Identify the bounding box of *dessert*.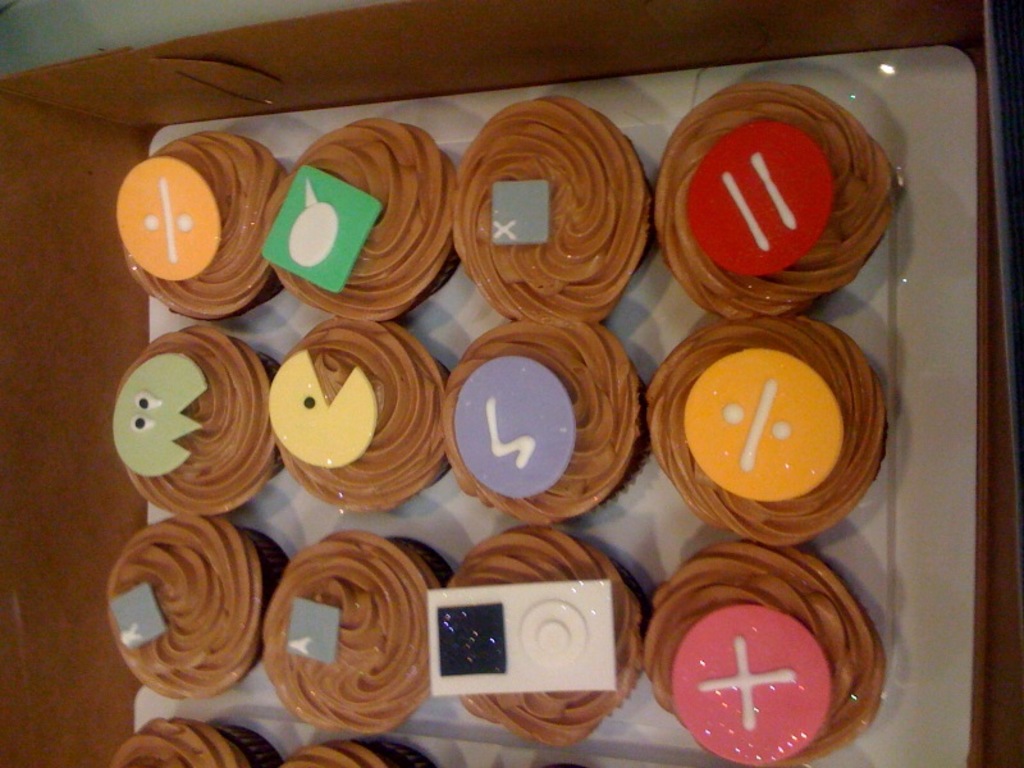
locate(648, 545, 890, 764).
